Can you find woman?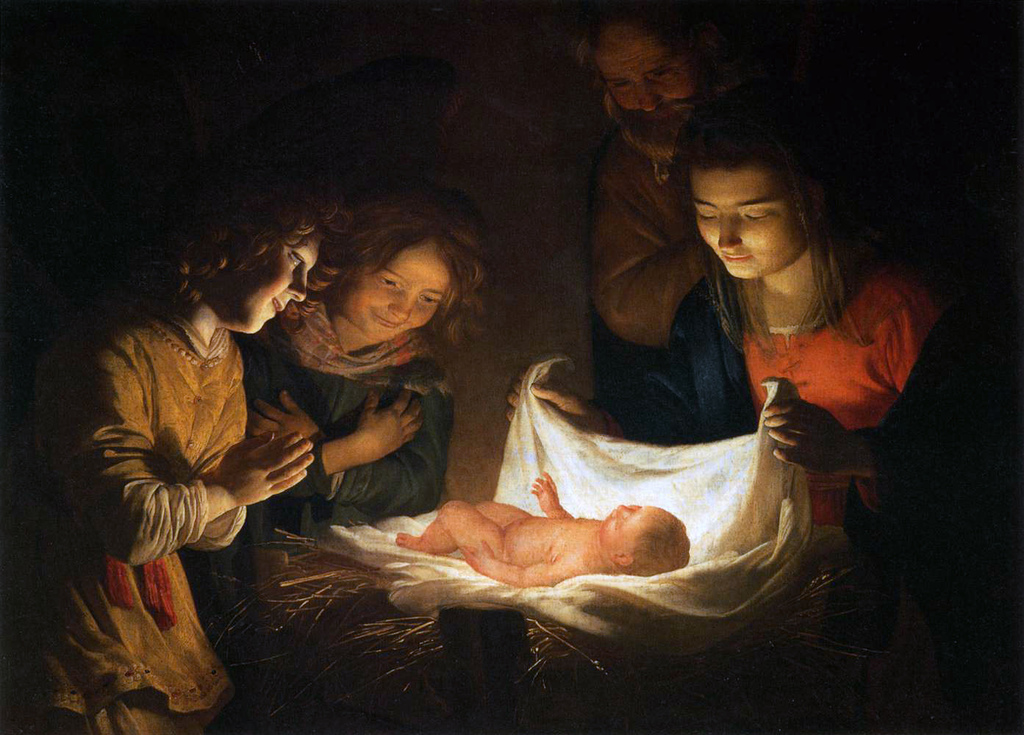
Yes, bounding box: (x1=675, y1=79, x2=947, y2=530).
